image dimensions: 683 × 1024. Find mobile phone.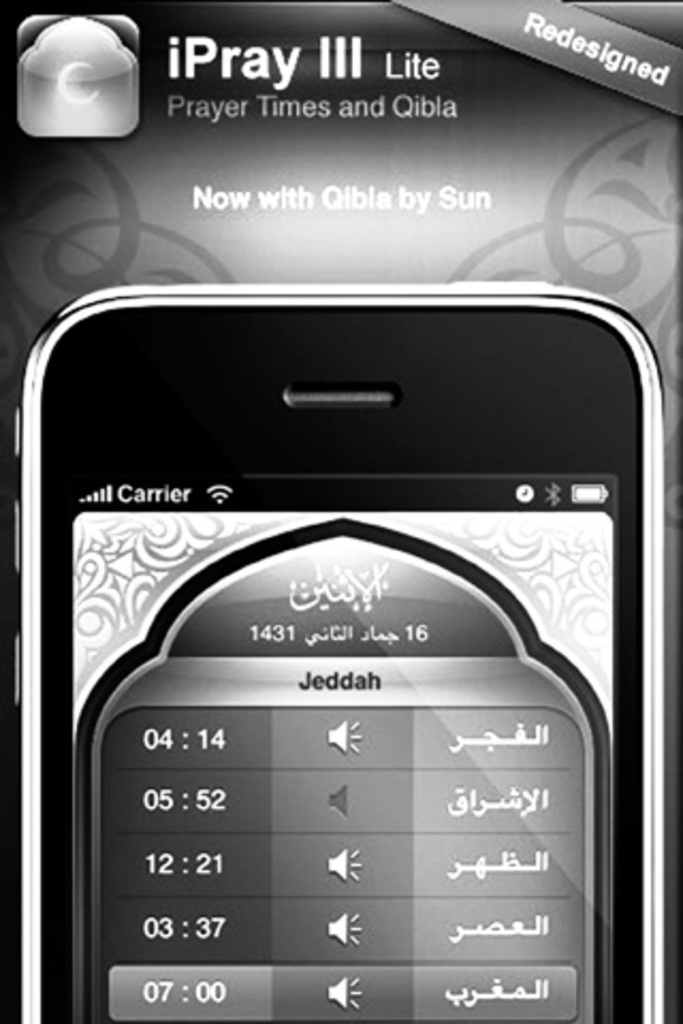
BBox(11, 245, 662, 988).
